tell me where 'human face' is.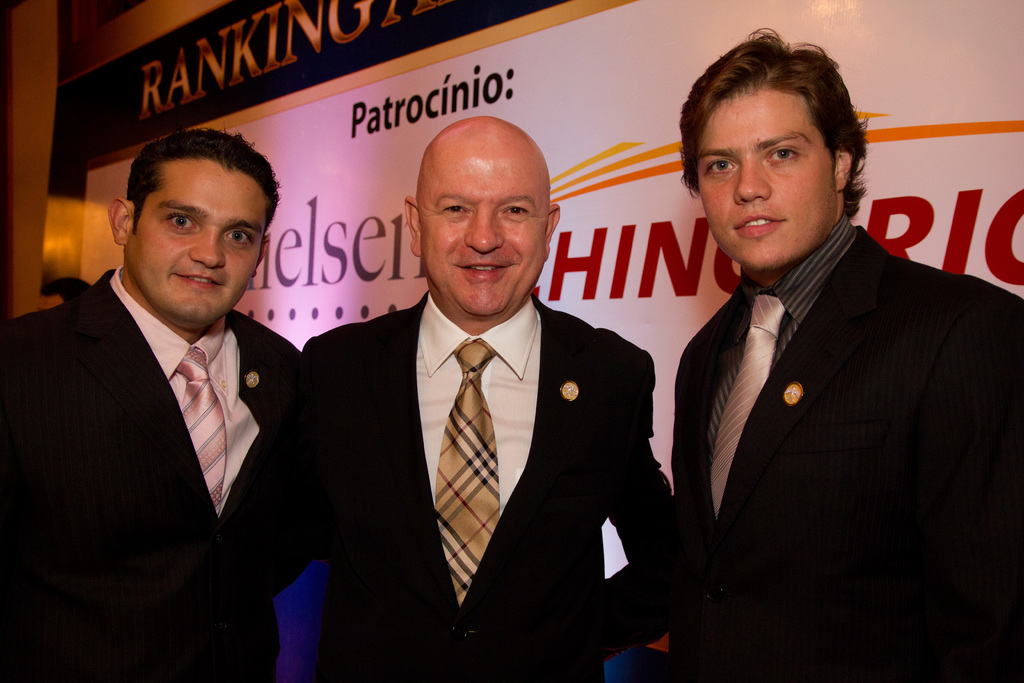
'human face' is at {"x1": 699, "y1": 86, "x2": 833, "y2": 267}.
